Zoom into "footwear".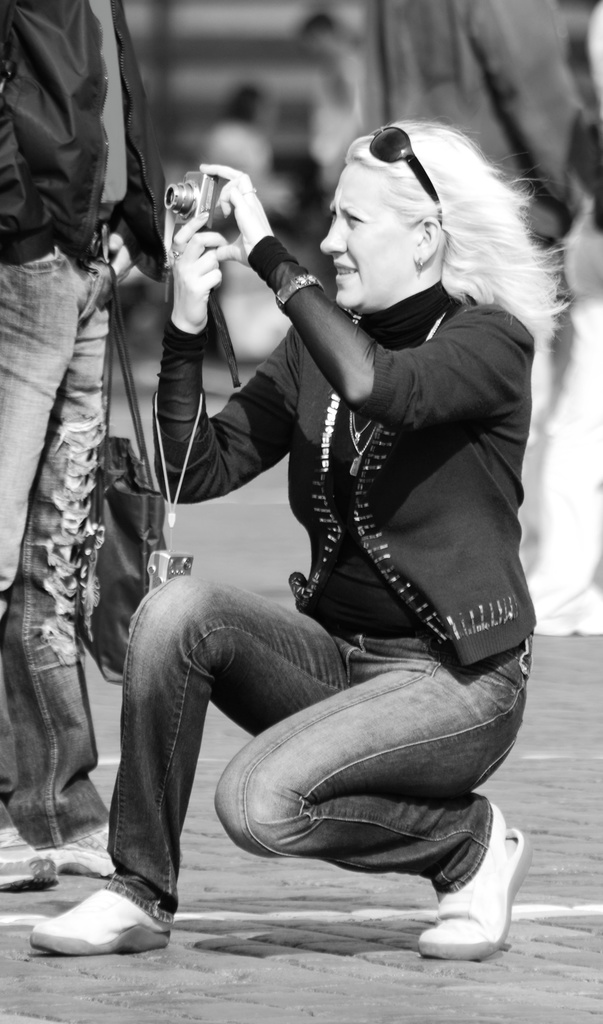
Zoom target: left=22, top=879, right=173, bottom=956.
